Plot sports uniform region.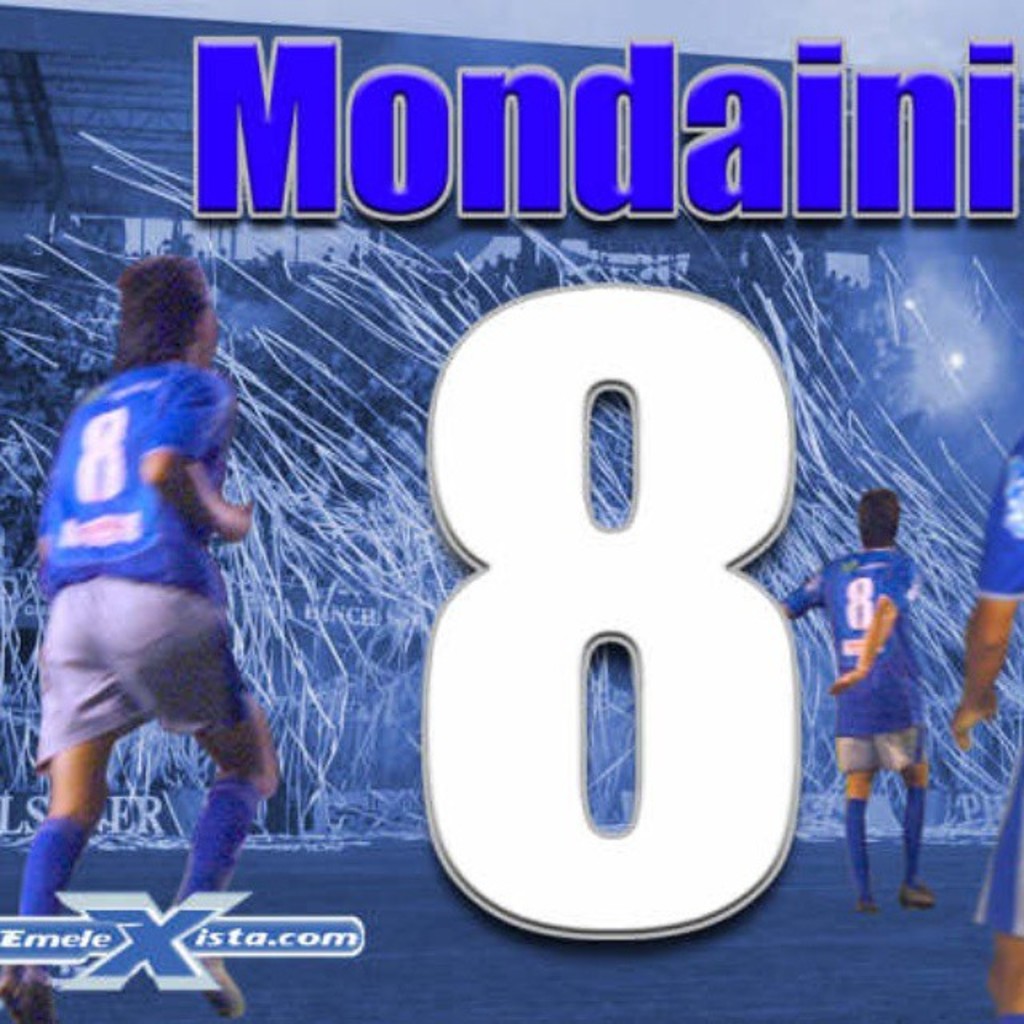
Plotted at bbox(963, 422, 1022, 939).
